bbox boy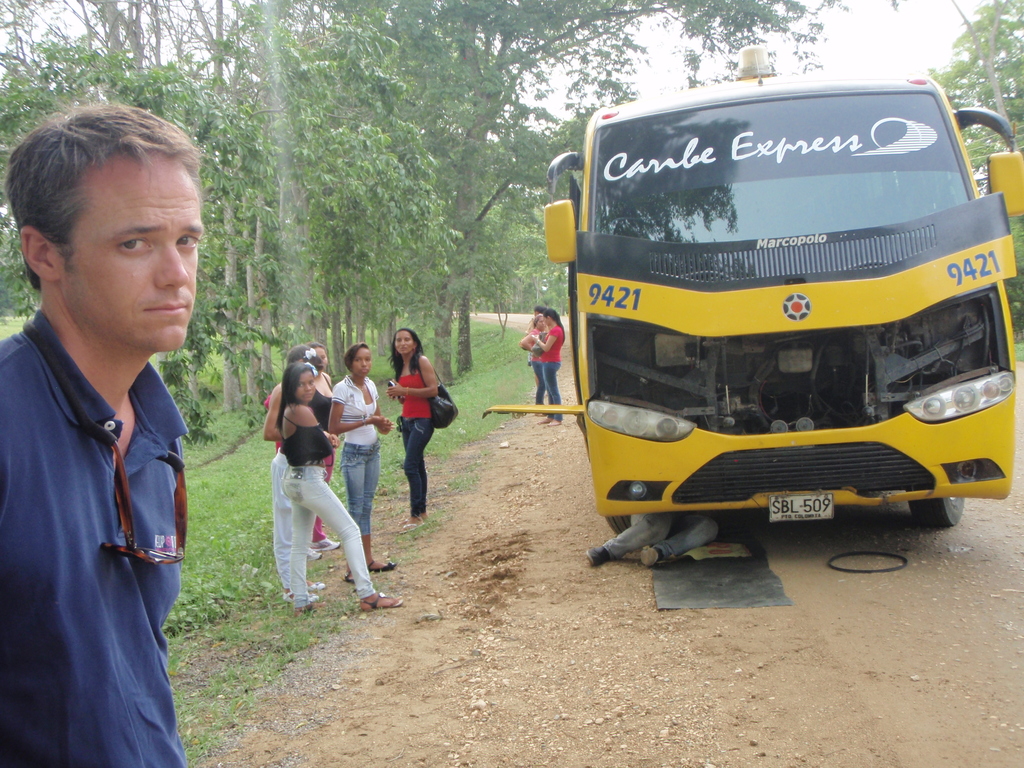
bbox=(0, 103, 206, 767)
